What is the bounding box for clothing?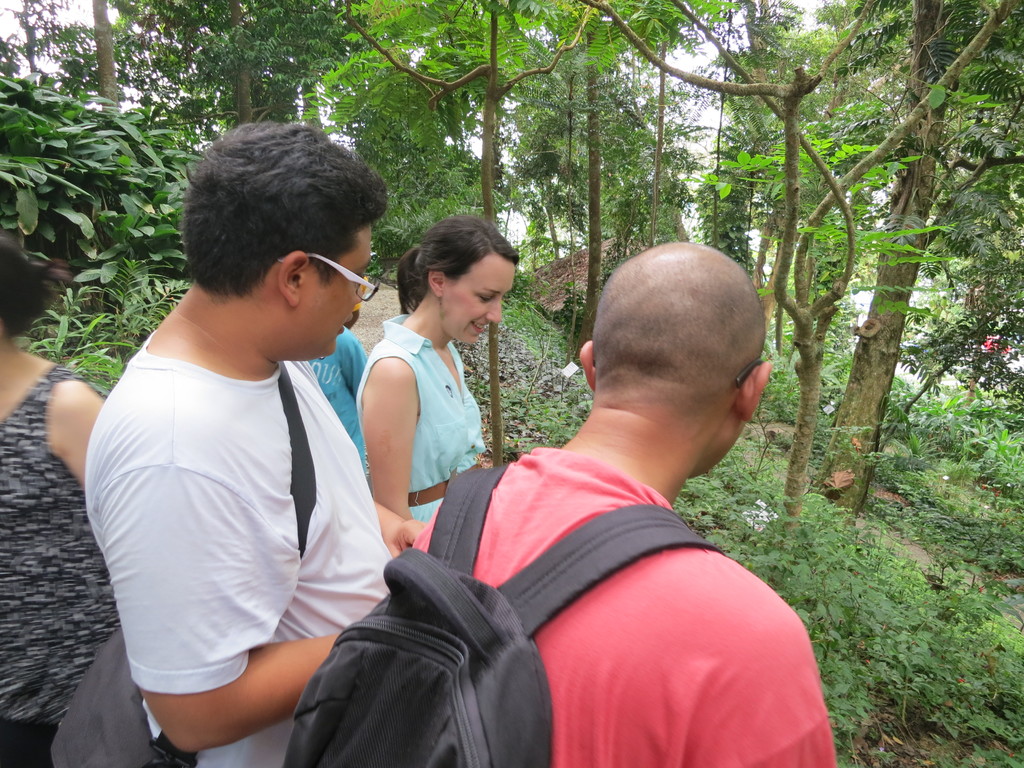
(x1=0, y1=364, x2=120, y2=767).
